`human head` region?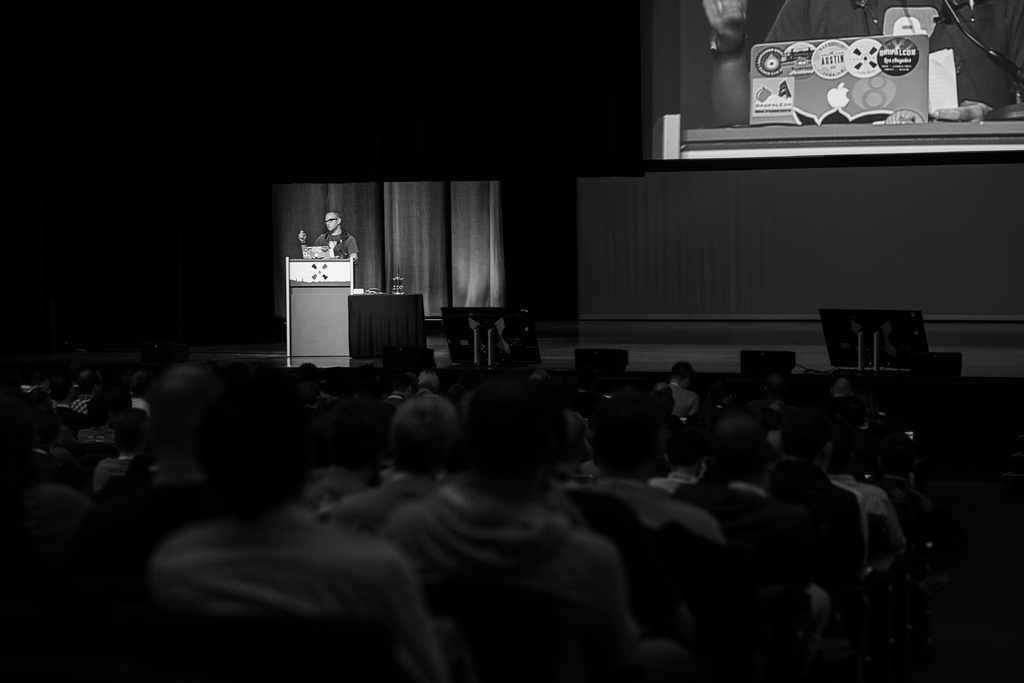
select_region(181, 361, 314, 509)
